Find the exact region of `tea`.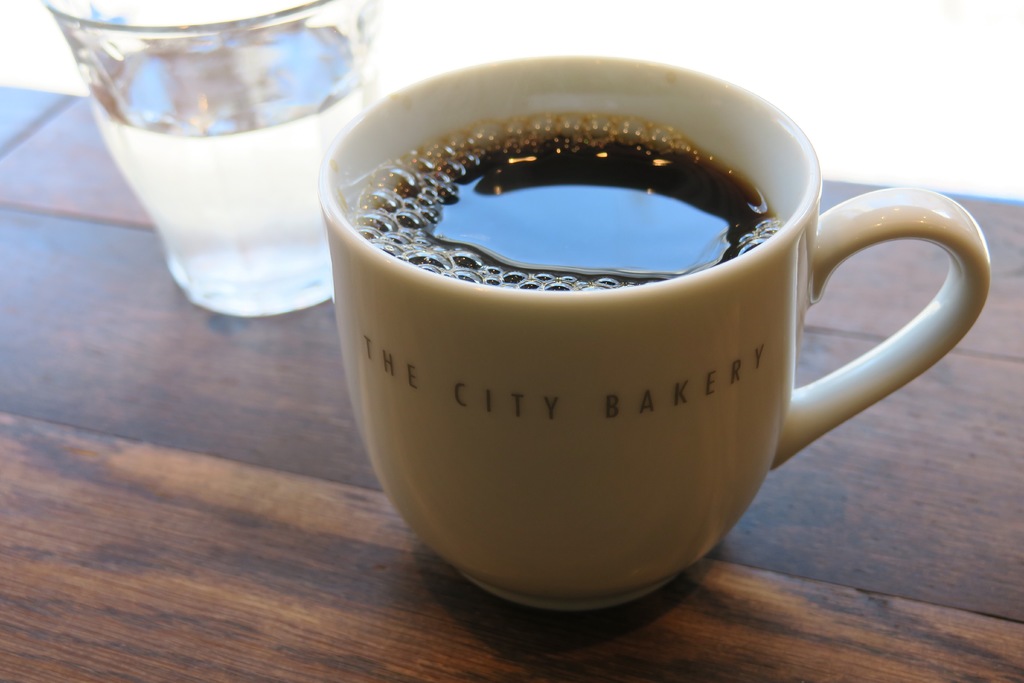
Exact region: 353, 117, 783, 291.
